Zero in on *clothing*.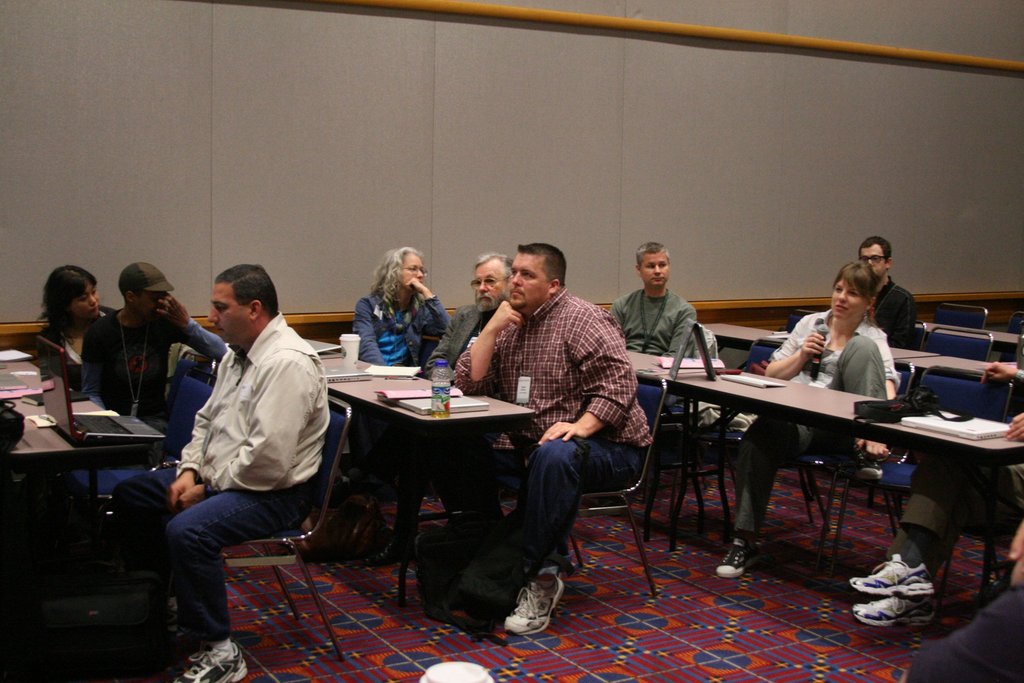
Zeroed in: bbox(607, 290, 700, 412).
